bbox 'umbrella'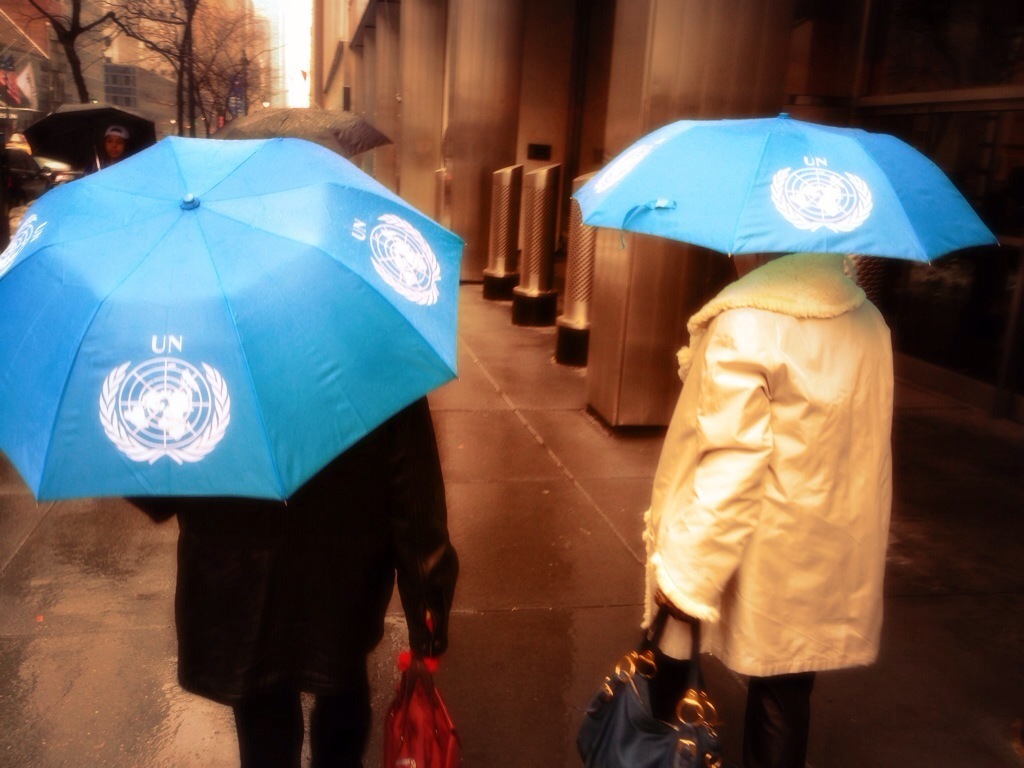
rect(208, 104, 387, 156)
